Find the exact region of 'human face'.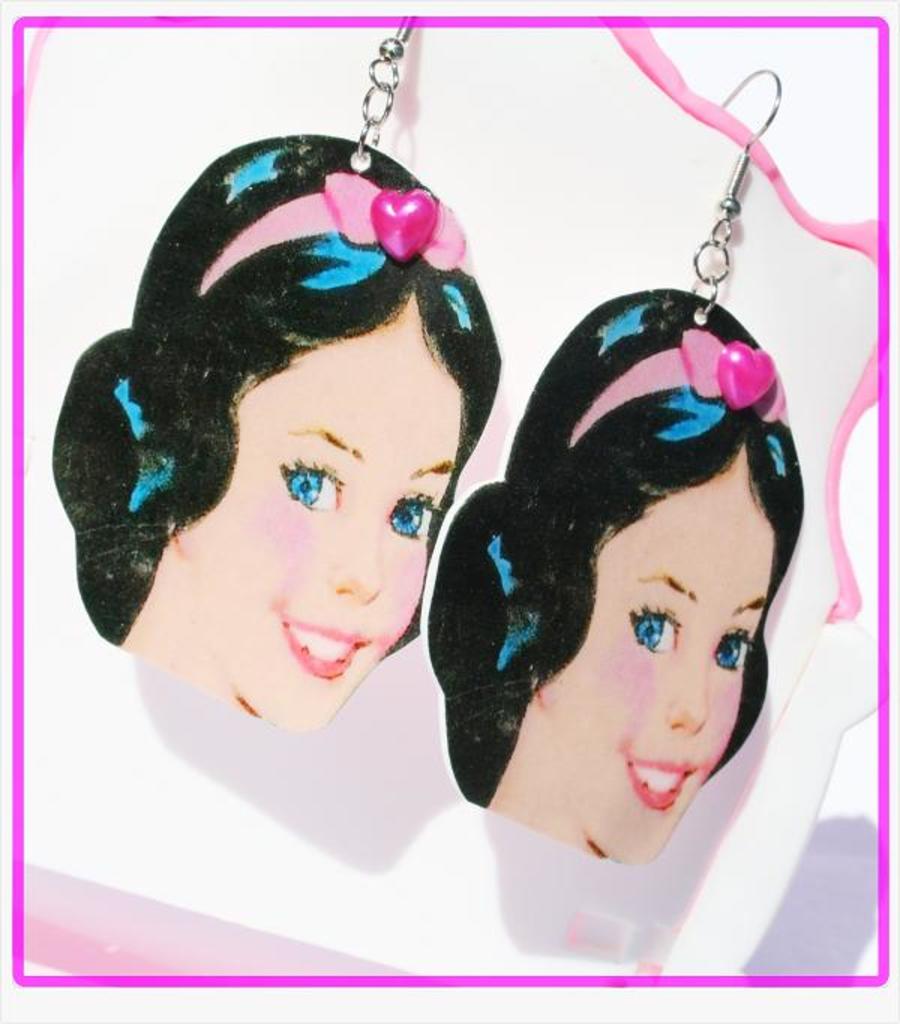
Exact region: {"left": 180, "top": 291, "right": 459, "bottom": 733}.
